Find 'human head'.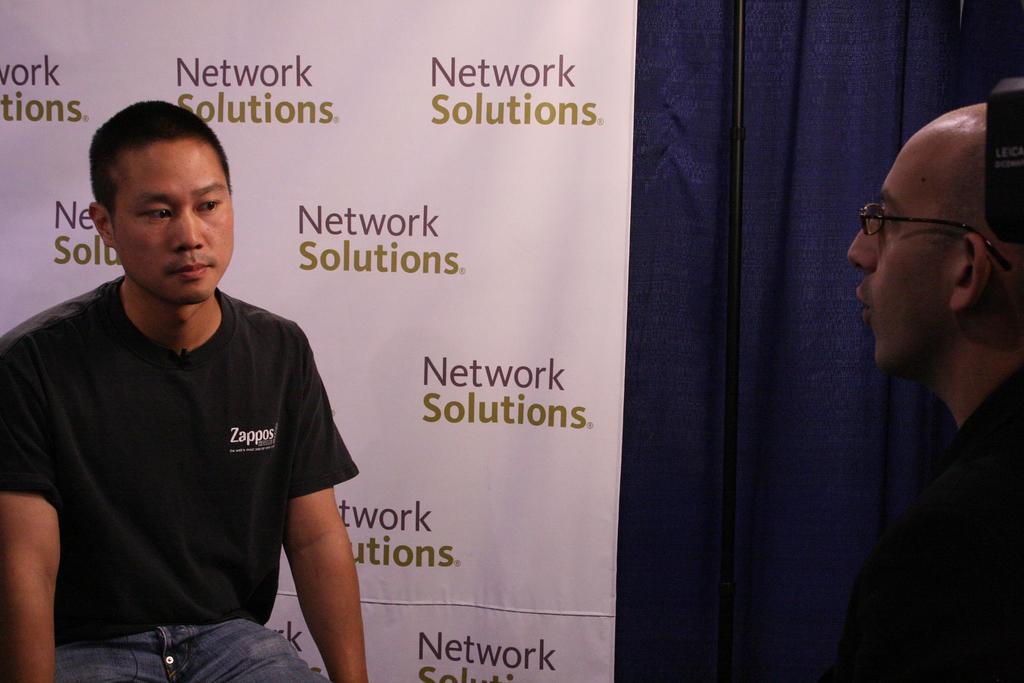
detection(845, 104, 1023, 373).
